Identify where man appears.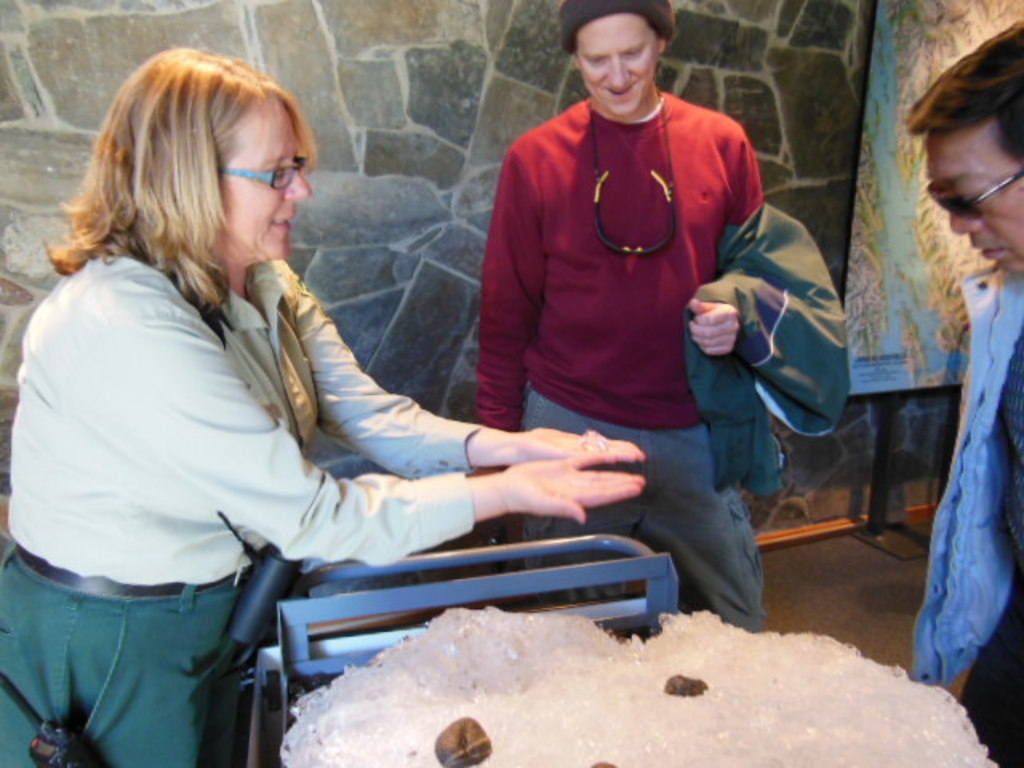
Appears at pyautogui.locateOnScreen(478, 0, 848, 634).
